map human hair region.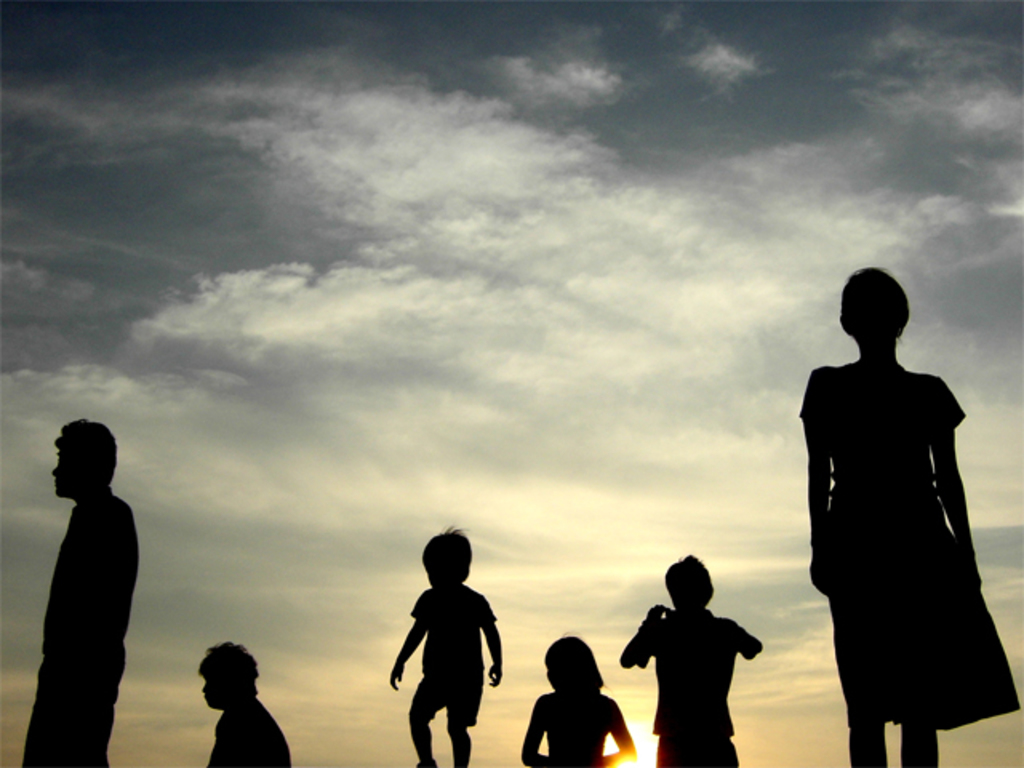
Mapped to 538:637:600:699.
